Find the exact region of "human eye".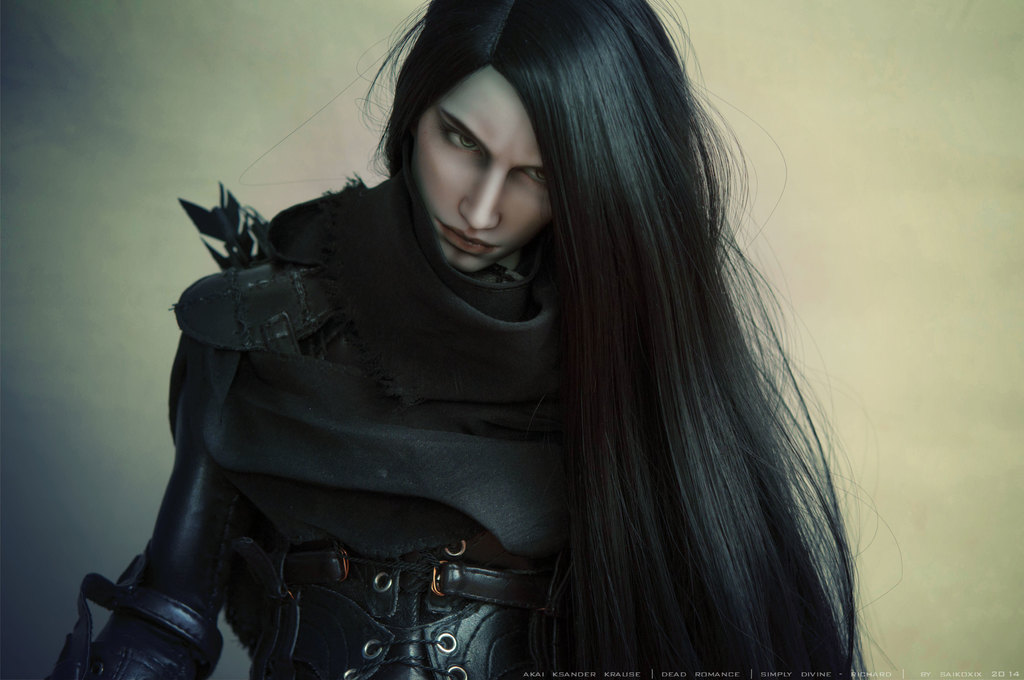
Exact region: {"x1": 518, "y1": 166, "x2": 553, "y2": 186}.
